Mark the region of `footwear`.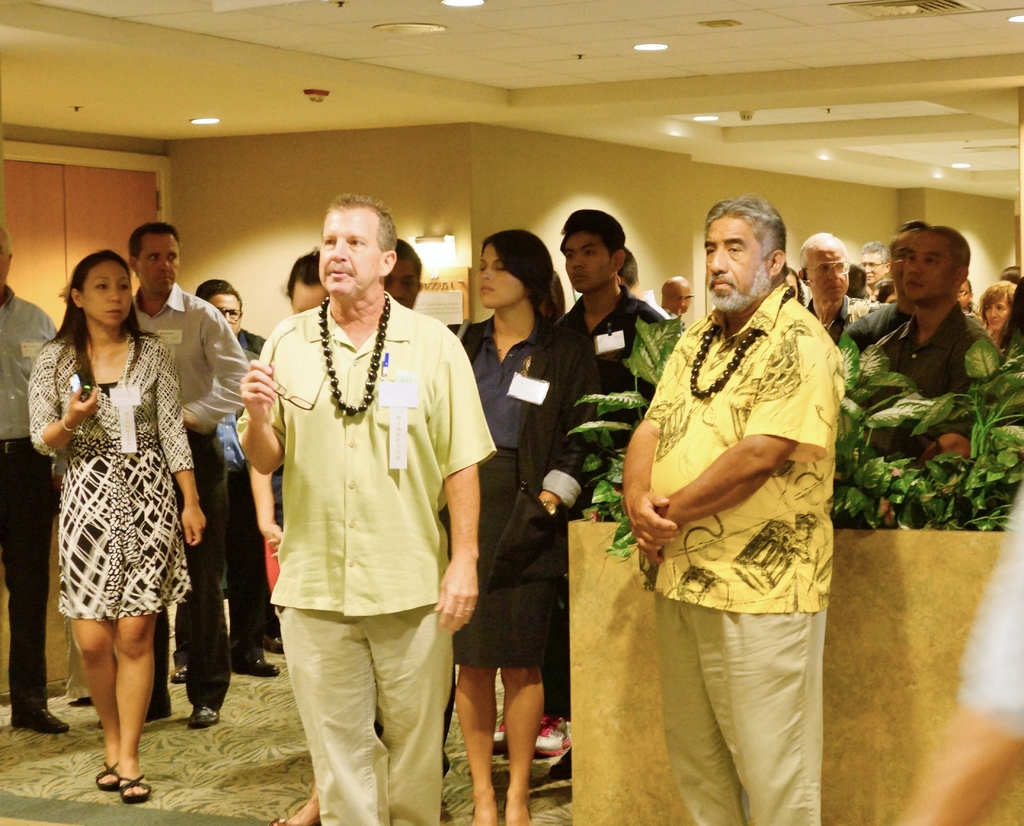
Region: locate(238, 657, 278, 676).
